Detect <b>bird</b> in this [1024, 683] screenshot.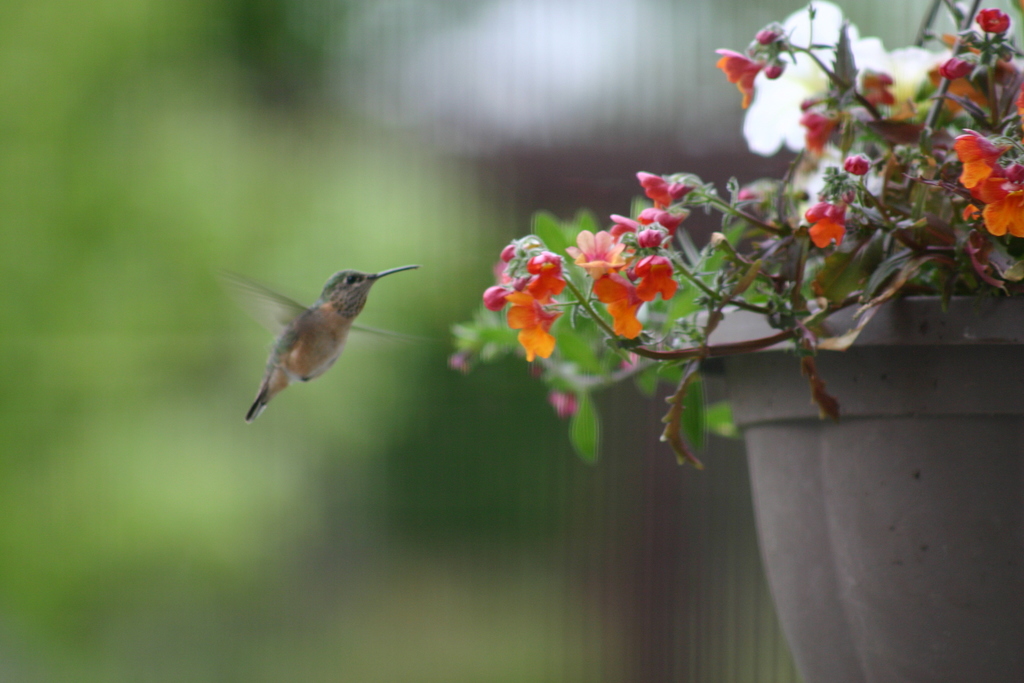
Detection: region(213, 256, 427, 420).
